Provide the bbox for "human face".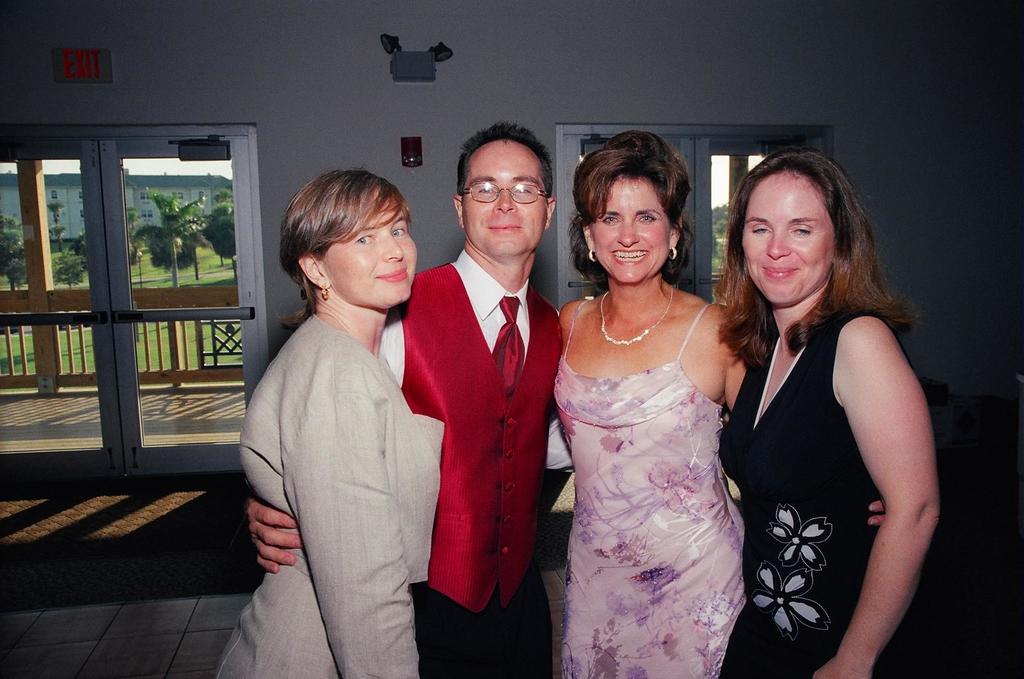
region(594, 177, 672, 283).
